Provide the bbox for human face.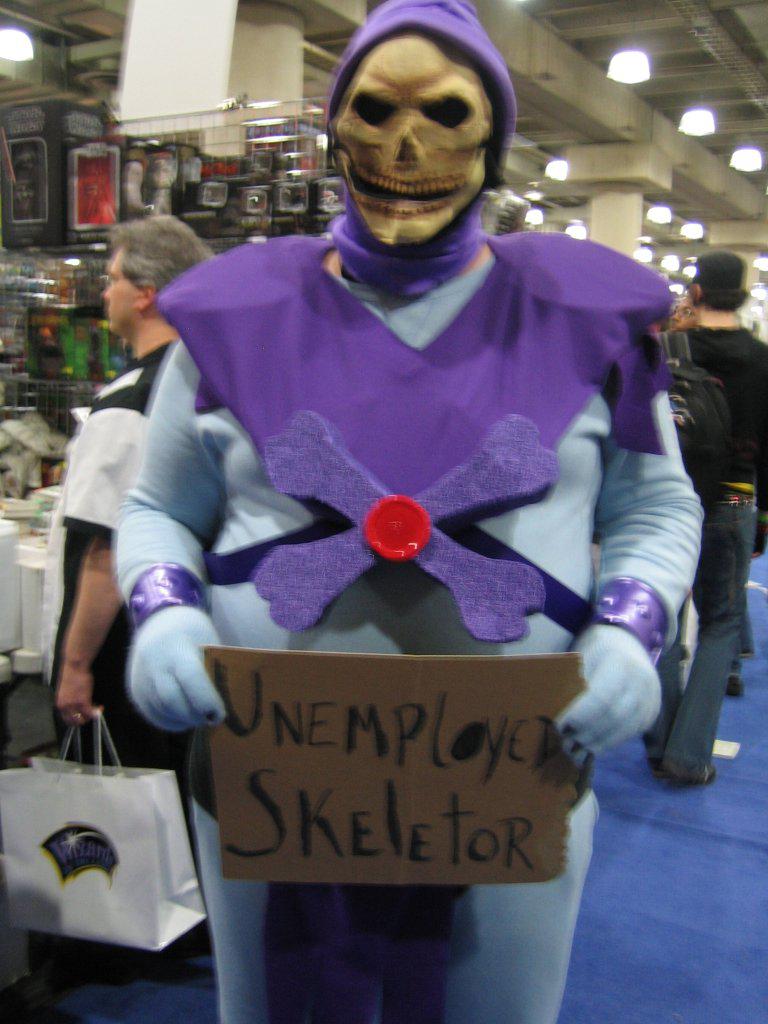
(left=674, top=297, right=691, bottom=324).
